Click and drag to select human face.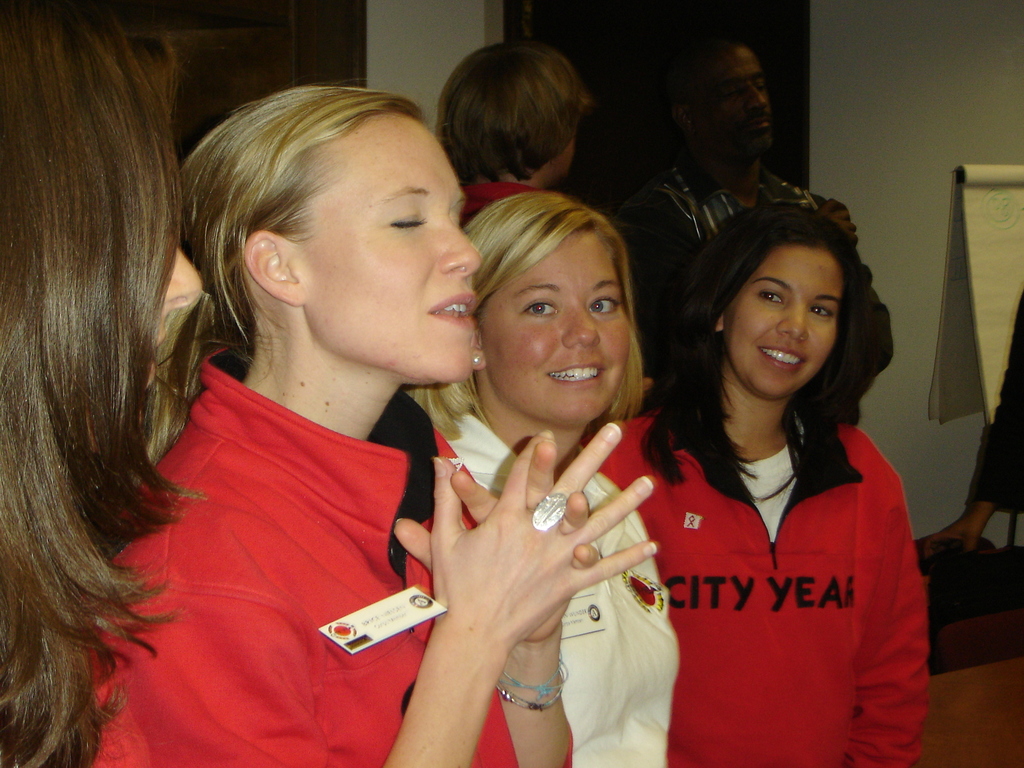
Selection: l=542, t=131, r=575, b=185.
